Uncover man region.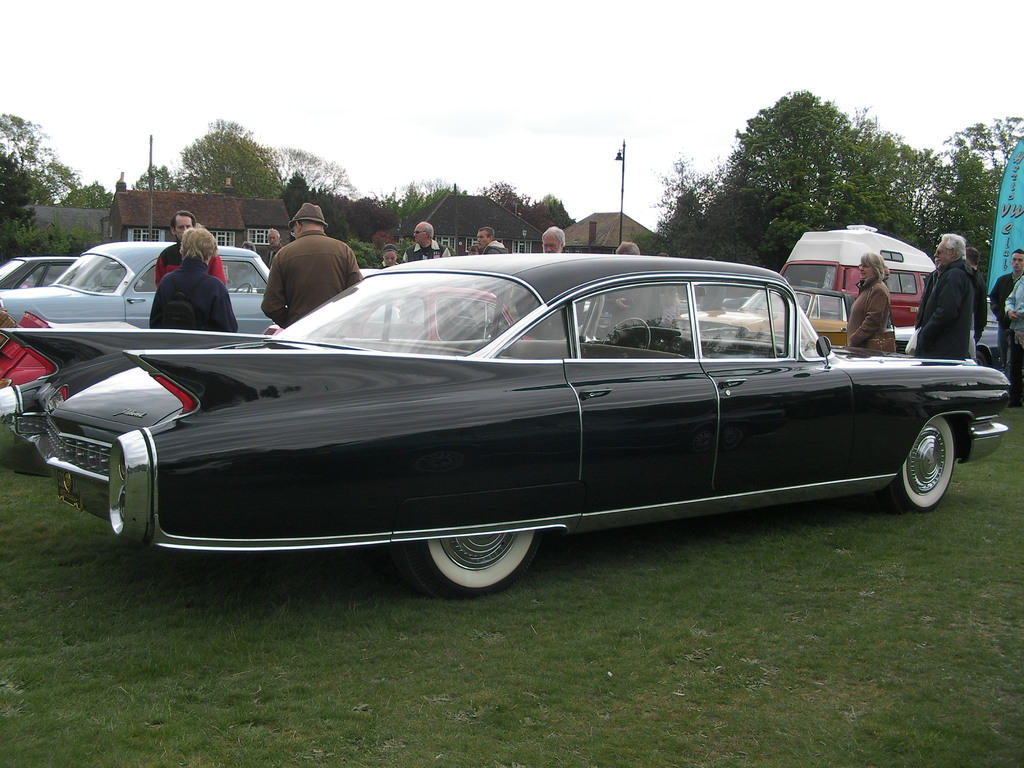
Uncovered: {"x1": 912, "y1": 232, "x2": 975, "y2": 358}.
